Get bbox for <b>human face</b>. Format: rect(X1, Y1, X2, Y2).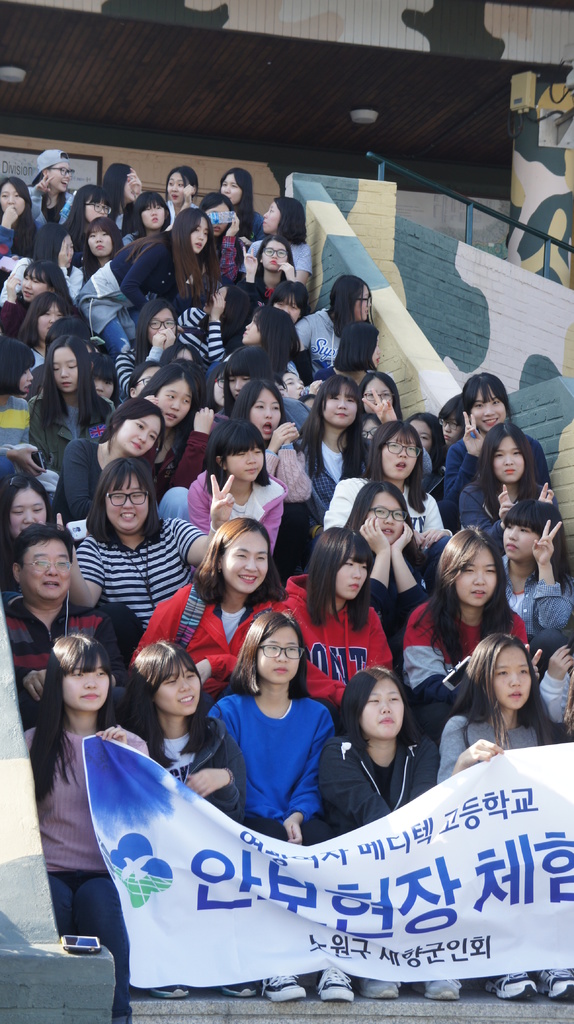
rect(0, 185, 26, 218).
